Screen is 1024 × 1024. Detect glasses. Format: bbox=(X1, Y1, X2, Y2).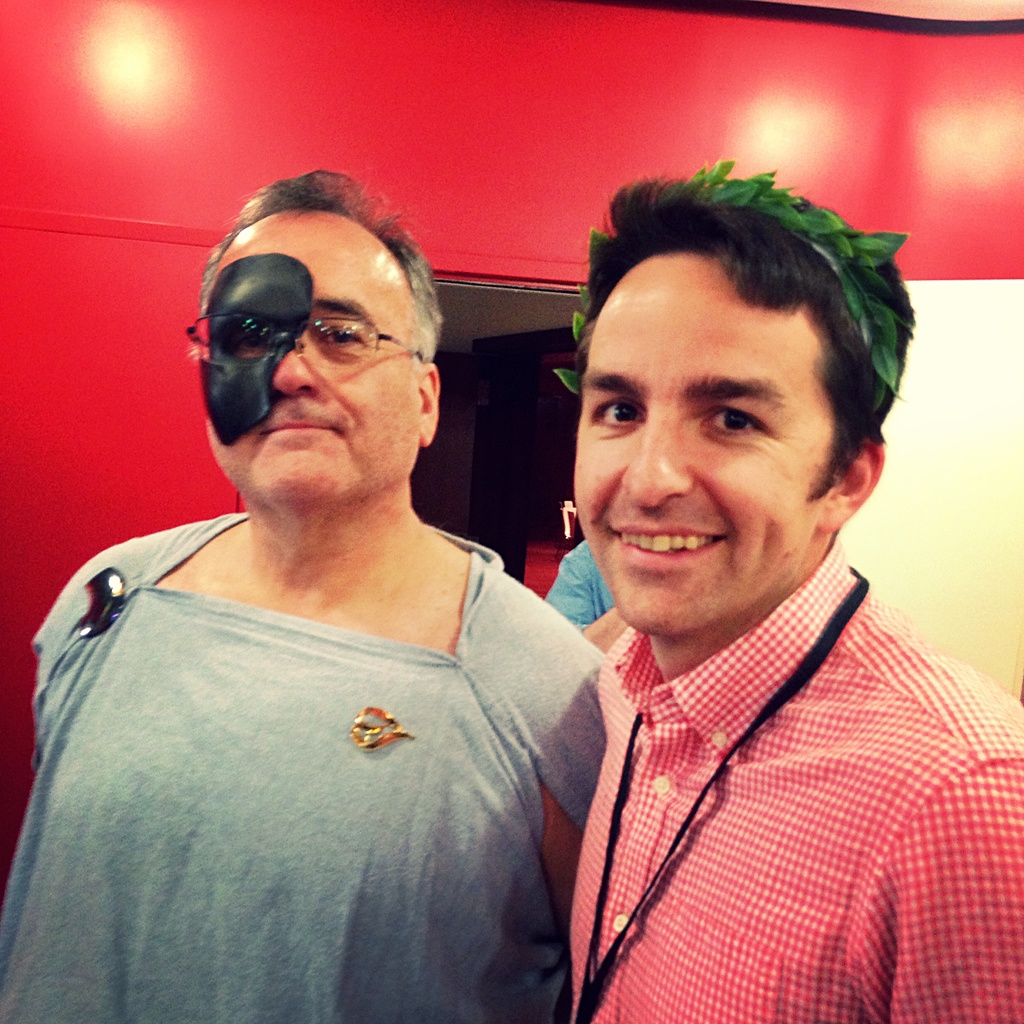
bbox=(185, 309, 423, 371).
